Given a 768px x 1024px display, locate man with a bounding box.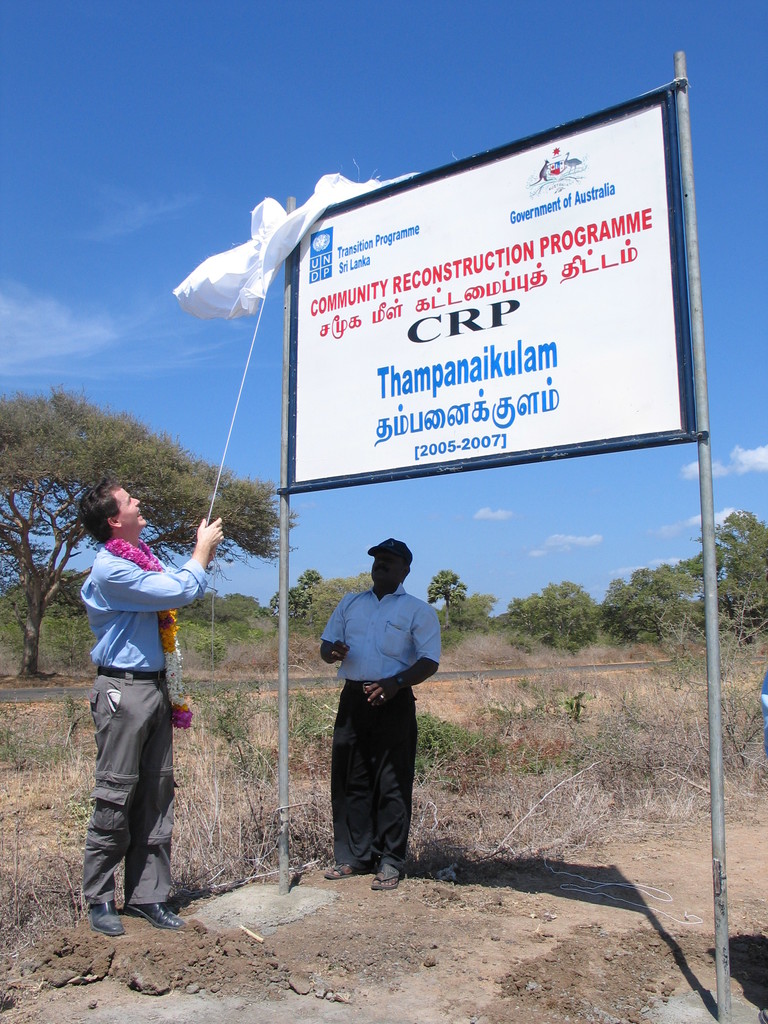
Located: [67, 477, 218, 943].
